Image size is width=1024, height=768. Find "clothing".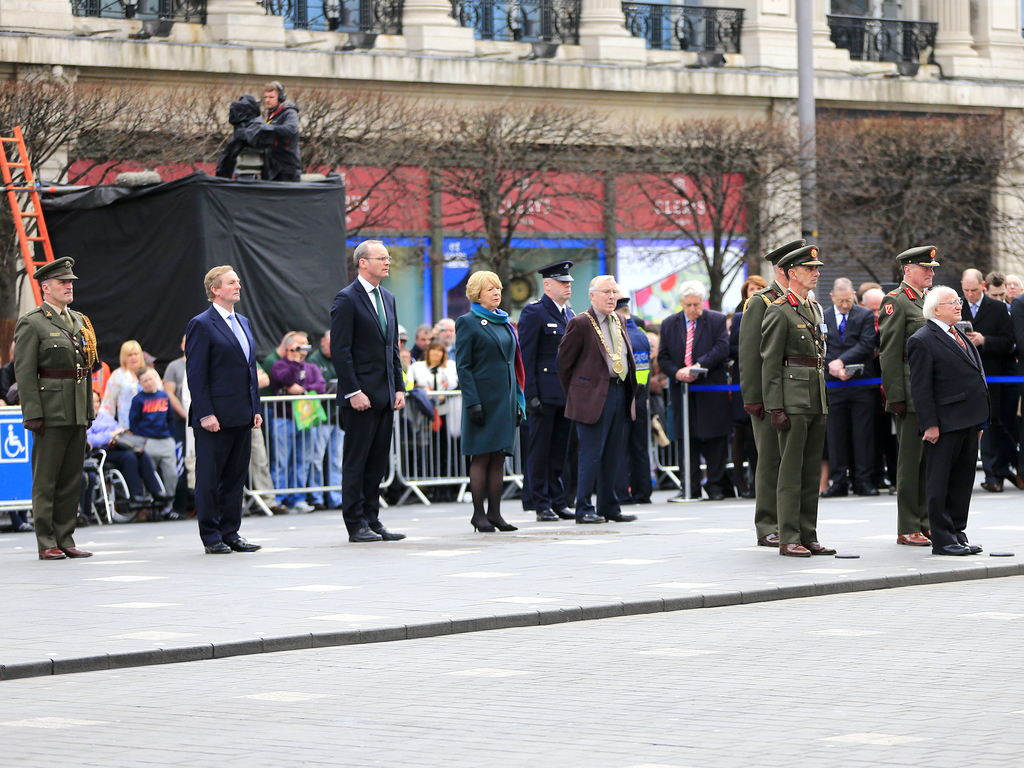
181, 303, 256, 550.
